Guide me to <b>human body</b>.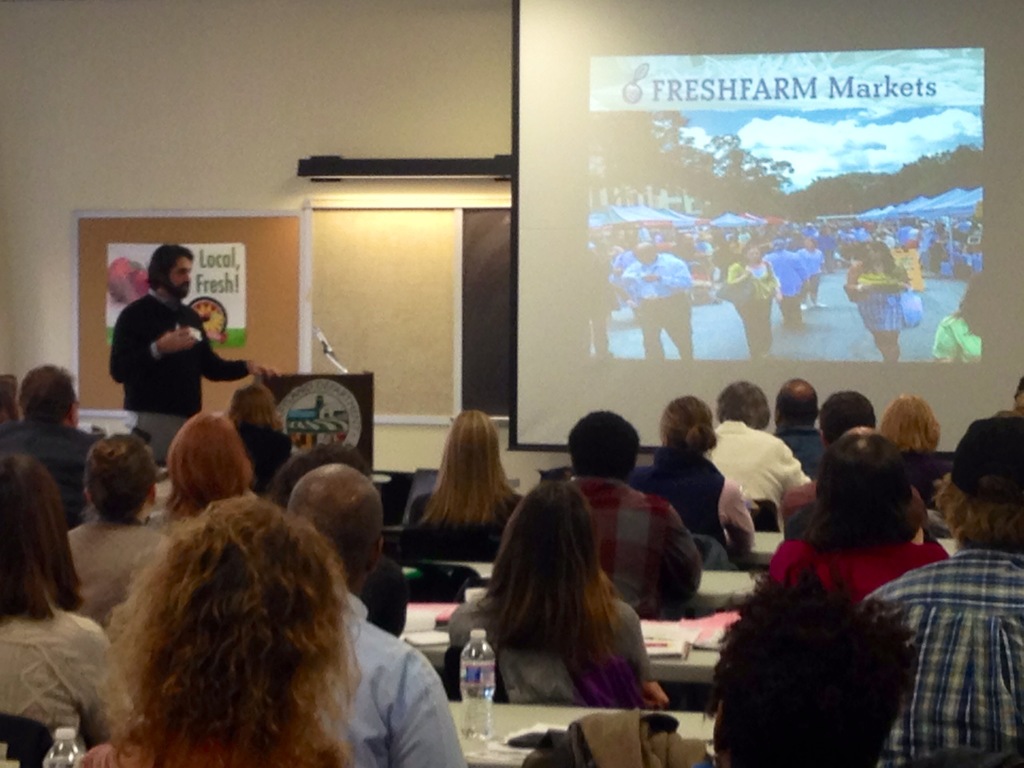
Guidance: 144, 415, 256, 543.
